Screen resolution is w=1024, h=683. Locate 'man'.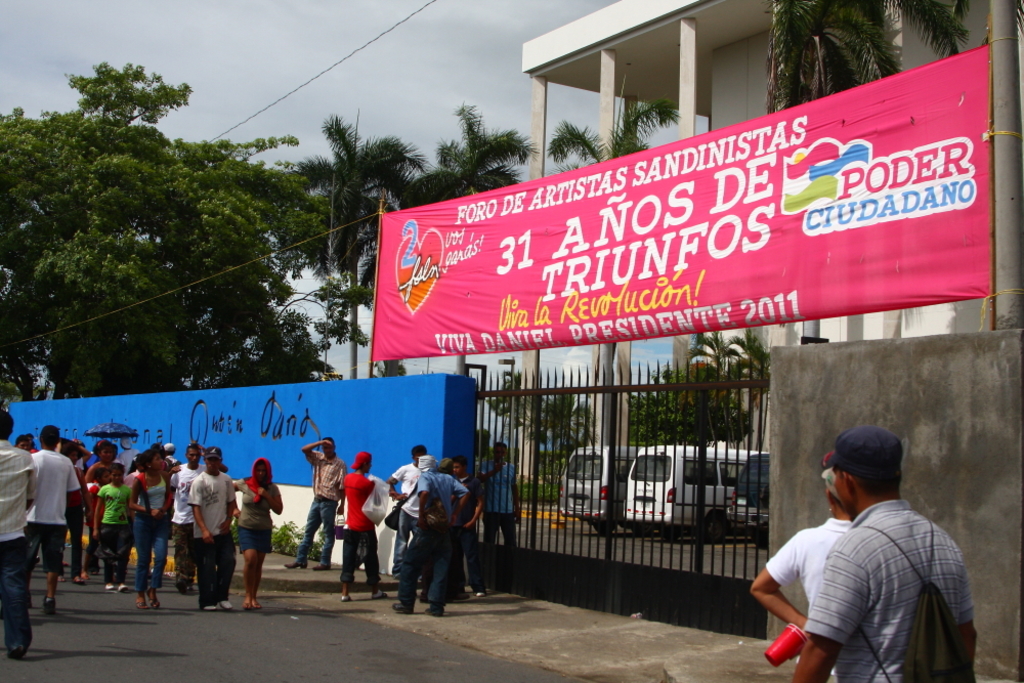
bbox(488, 440, 523, 551).
